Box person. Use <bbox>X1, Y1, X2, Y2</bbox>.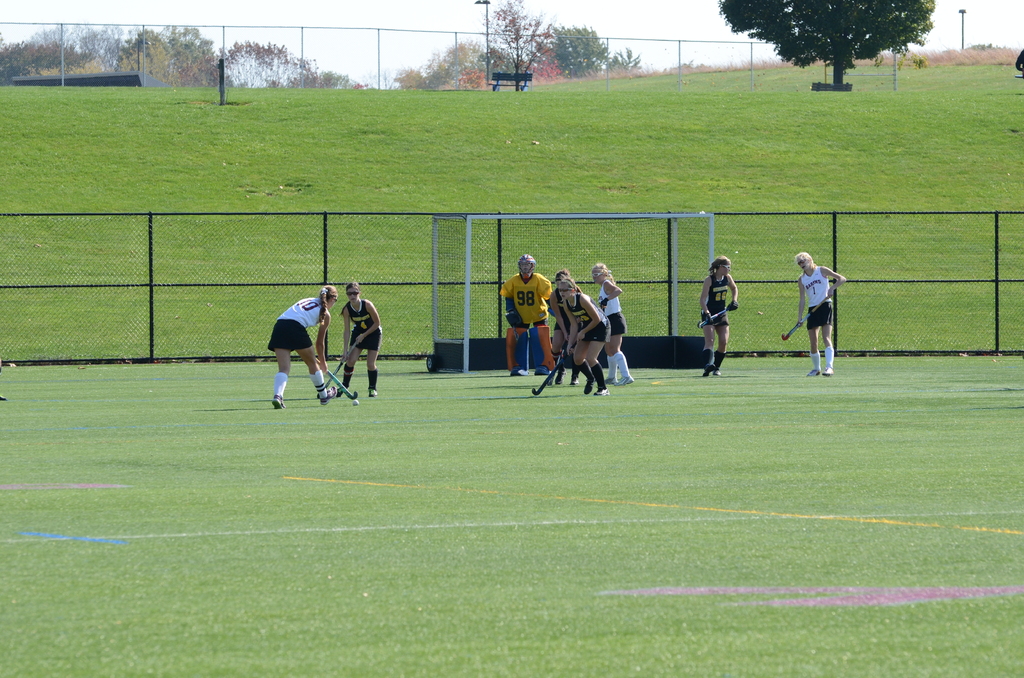
<bbox>338, 284, 384, 402</bbox>.
